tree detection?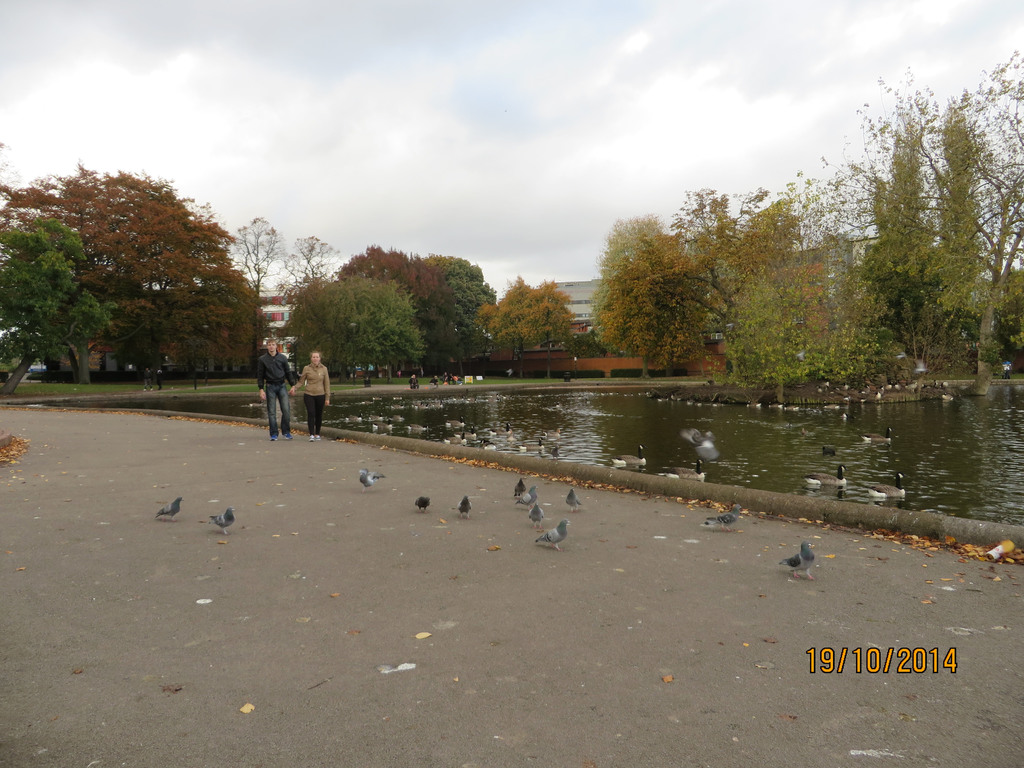
x1=228 y1=212 x2=280 y2=288
